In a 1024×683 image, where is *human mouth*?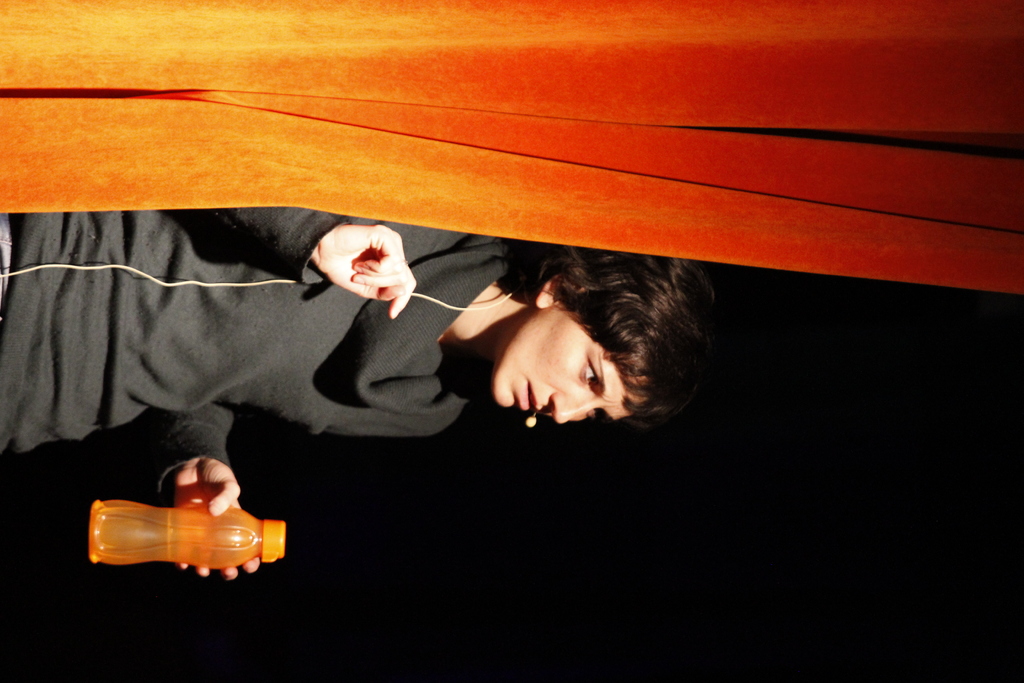
l=518, t=377, r=543, b=411.
